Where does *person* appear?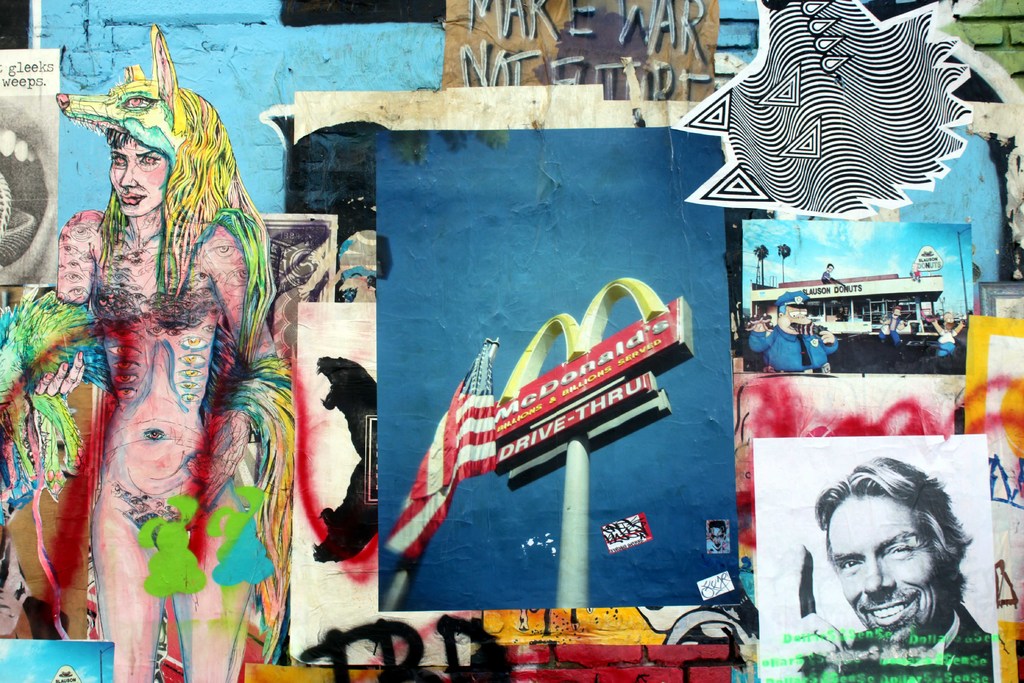
Appears at <box>54,122,284,682</box>.
